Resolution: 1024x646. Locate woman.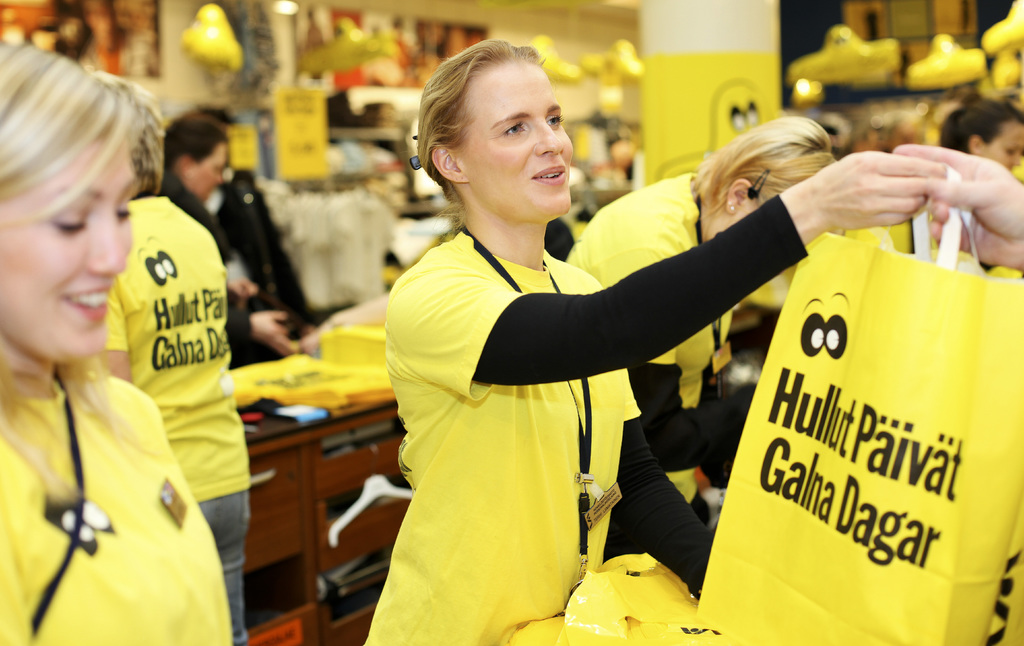
(x1=150, y1=122, x2=240, y2=376).
